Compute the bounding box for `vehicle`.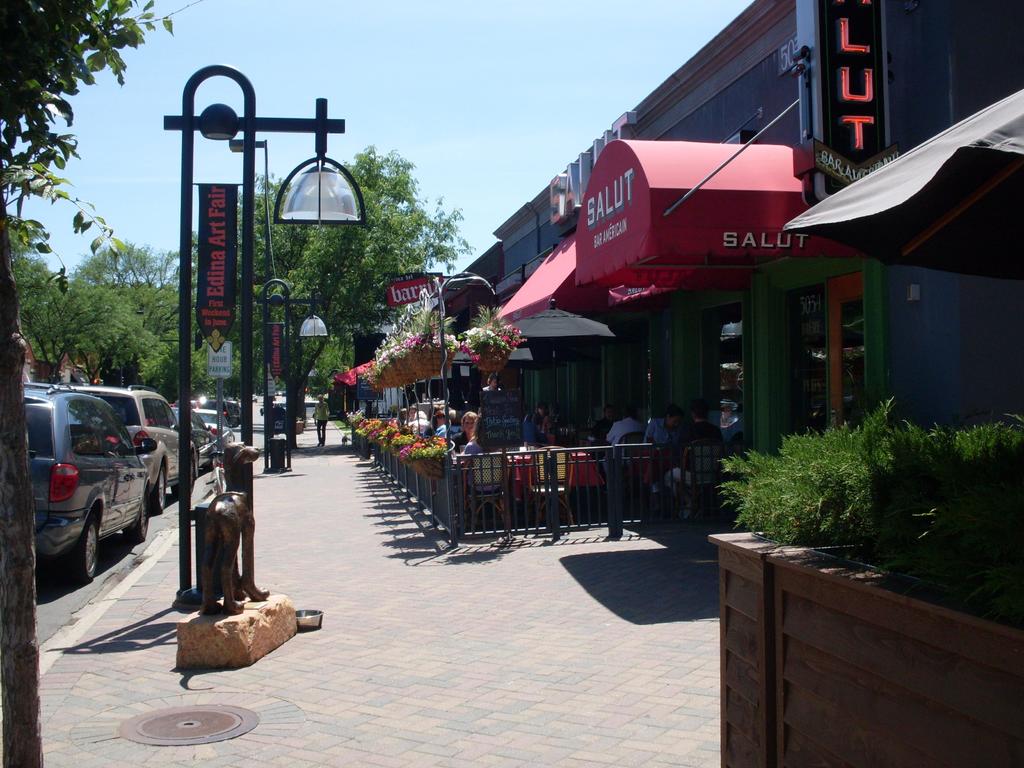
select_region(177, 407, 219, 471).
